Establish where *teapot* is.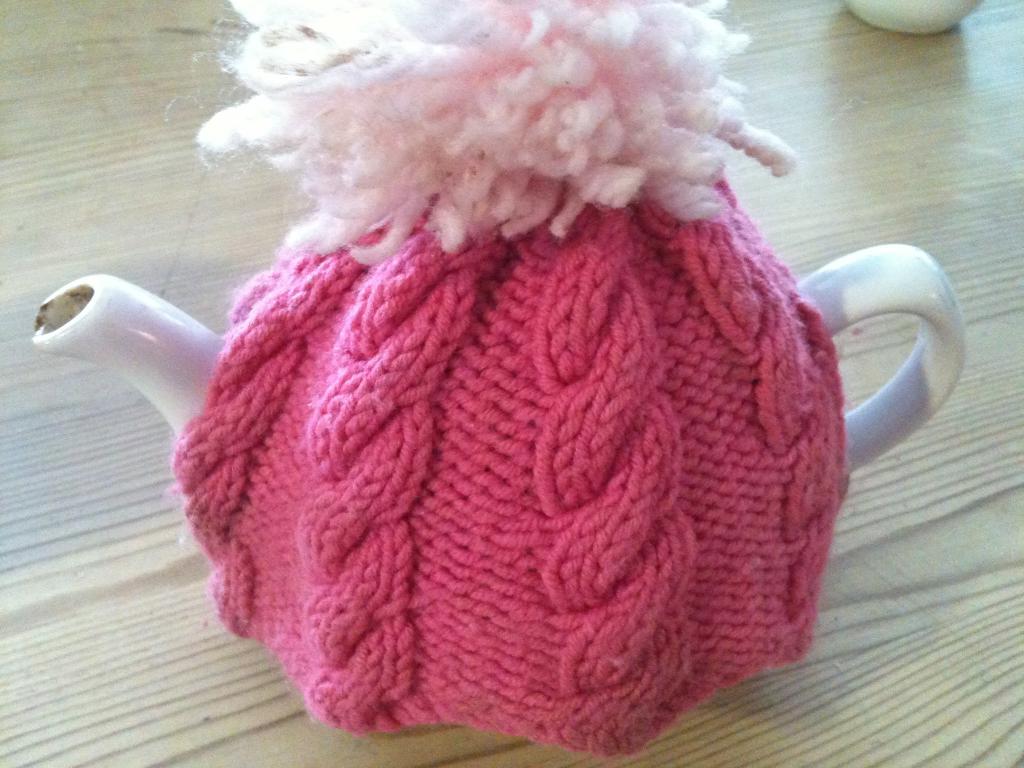
Established at 36, 0, 962, 756.
